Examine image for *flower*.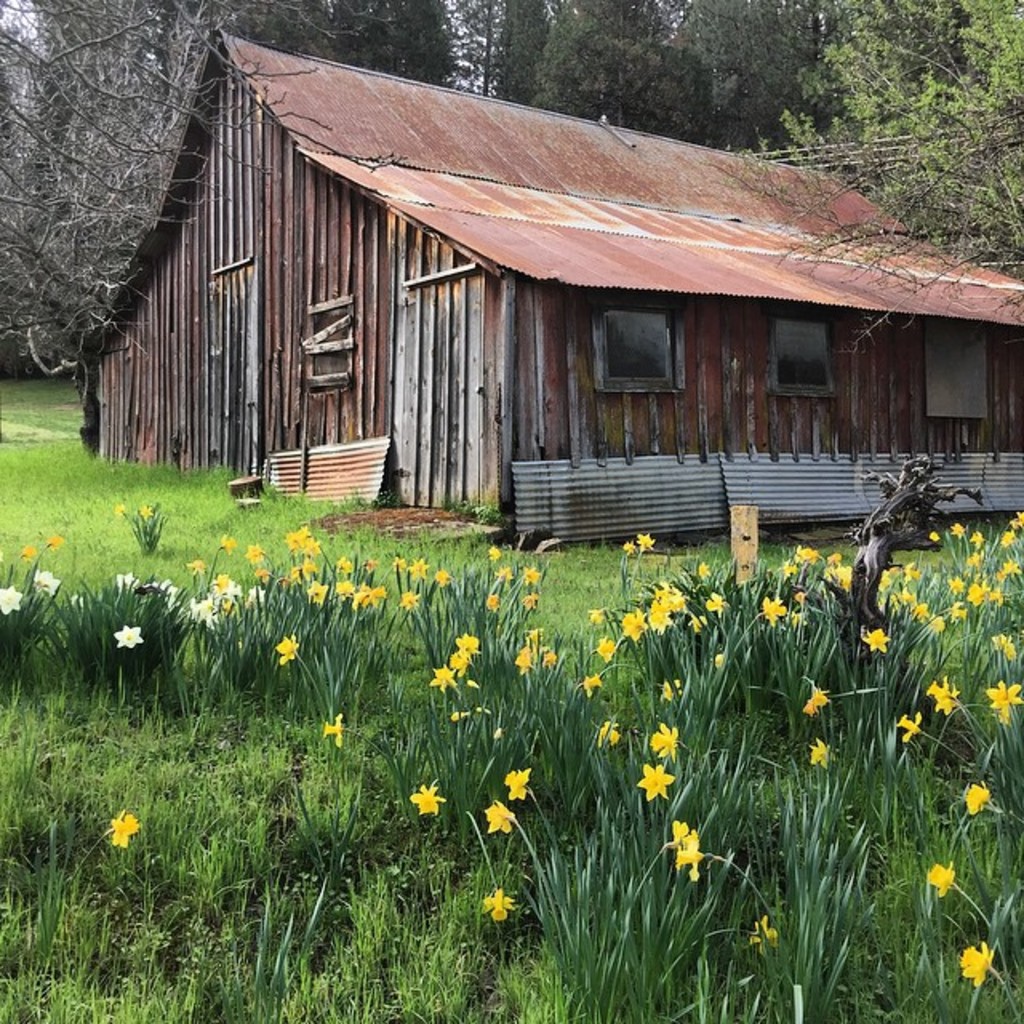
Examination result: <box>656,603,669,630</box>.
